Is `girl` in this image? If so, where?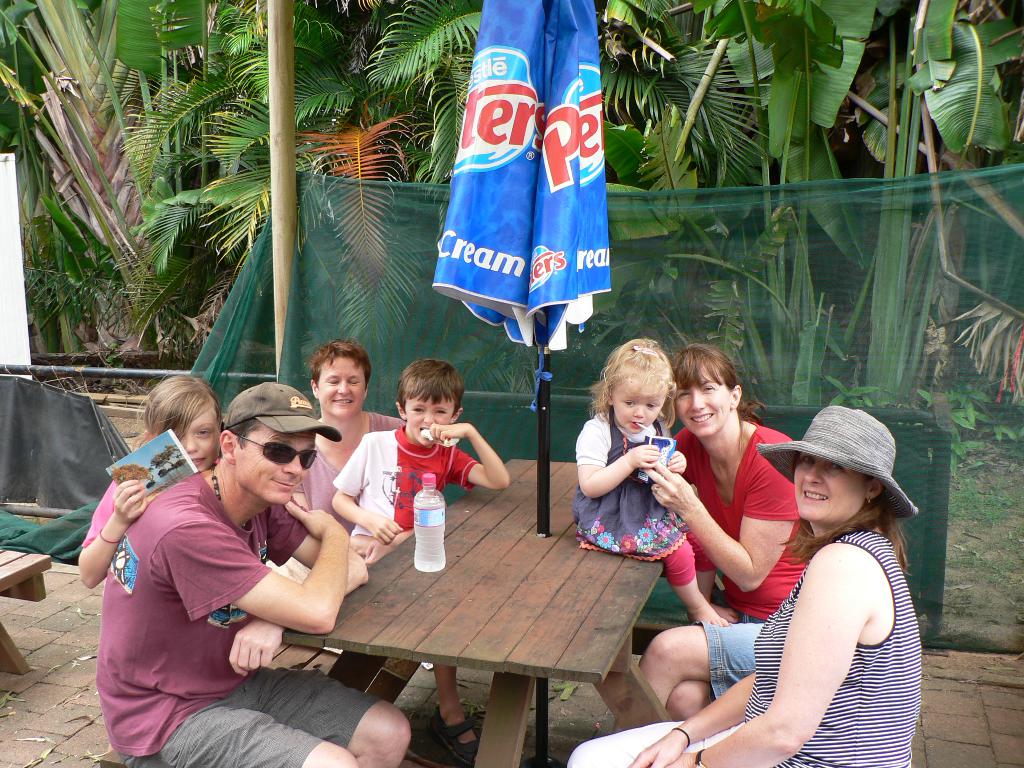
Yes, at 77,376,225,589.
